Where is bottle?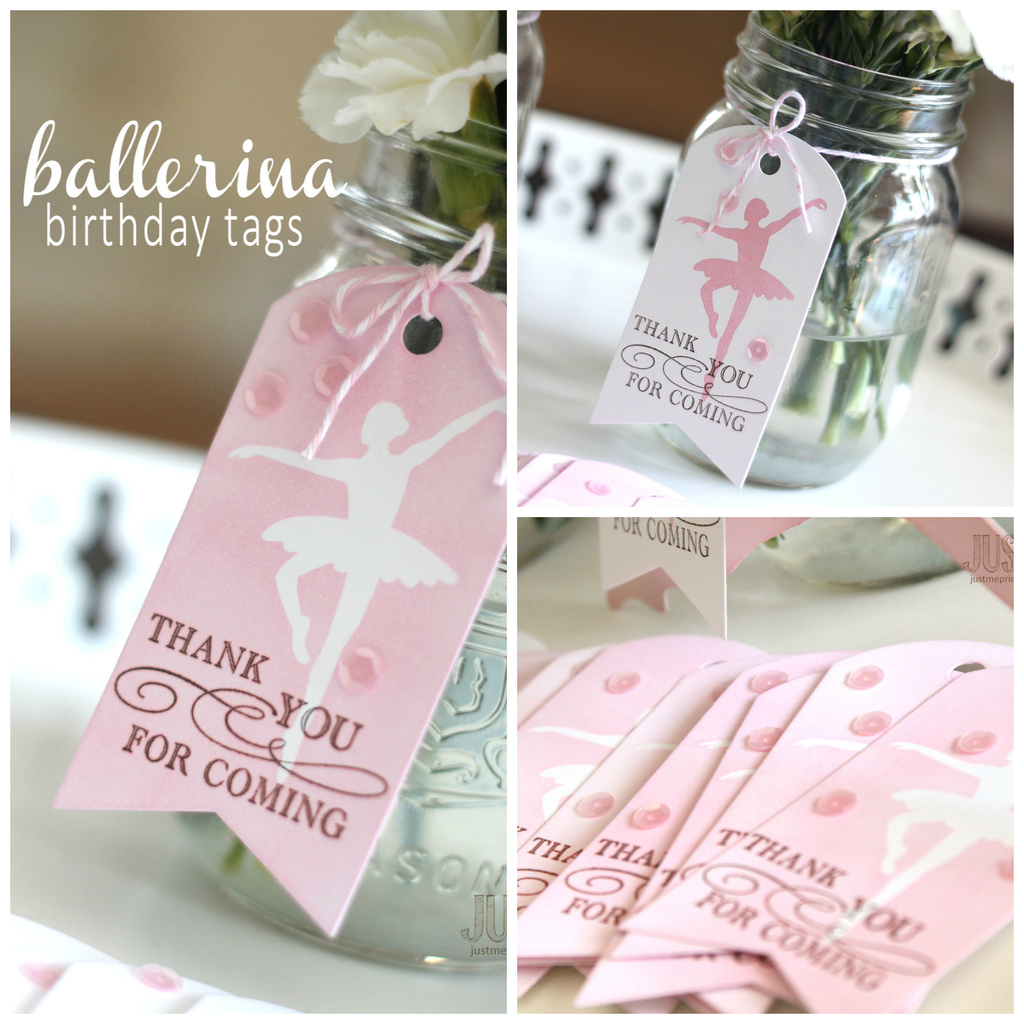
rect(647, 6, 976, 490).
